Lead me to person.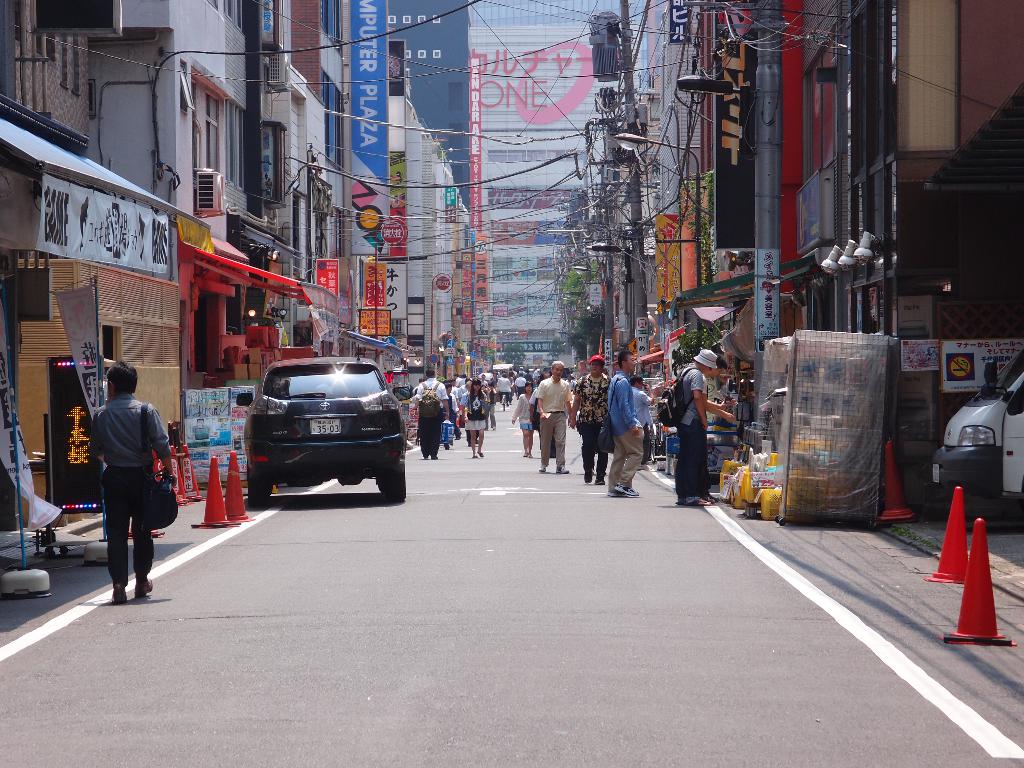
Lead to [604, 349, 648, 497].
